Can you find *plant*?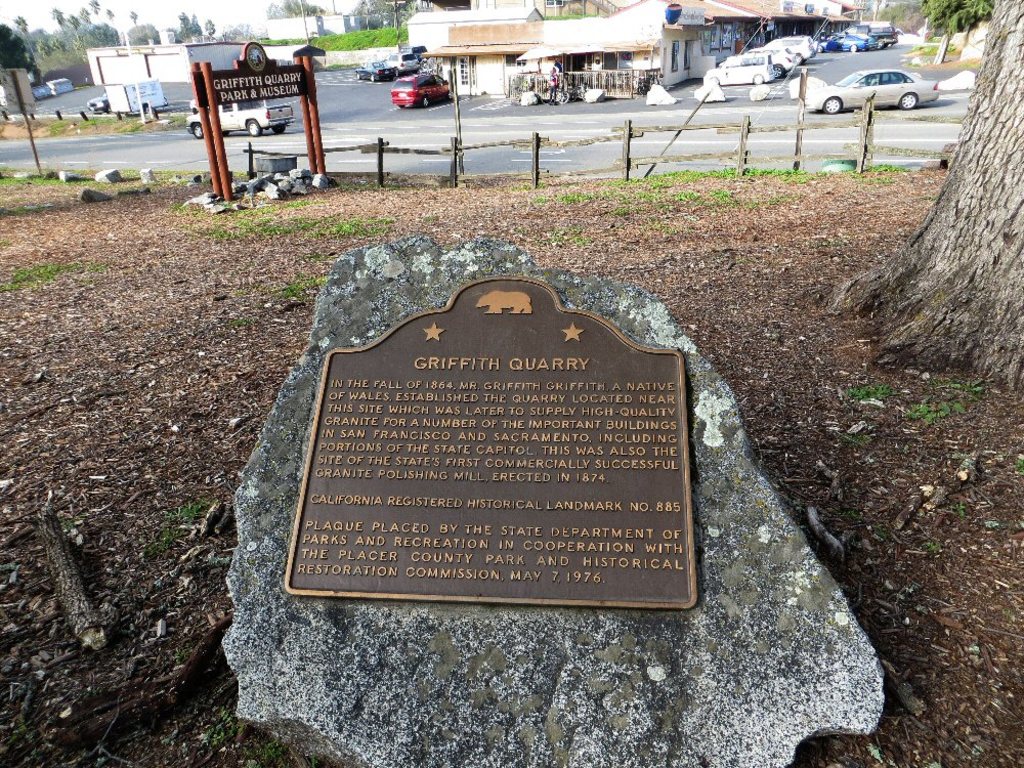
Yes, bounding box: [x1=40, y1=106, x2=113, y2=134].
